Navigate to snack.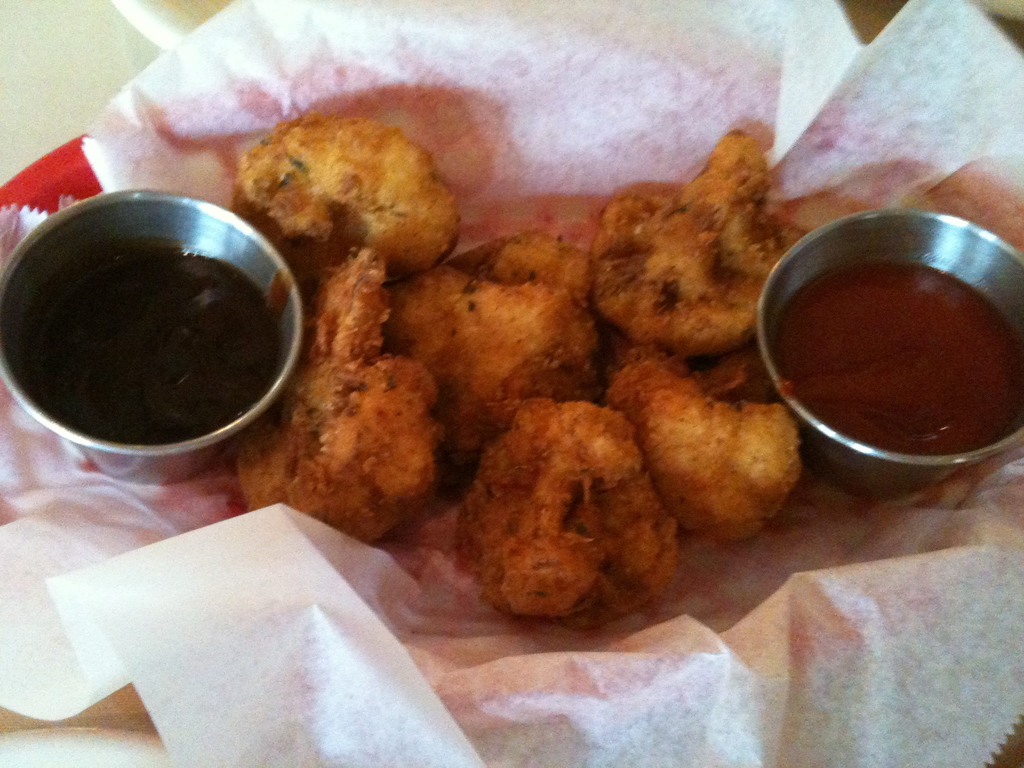
Navigation target: [left=234, top=95, right=862, bottom=643].
